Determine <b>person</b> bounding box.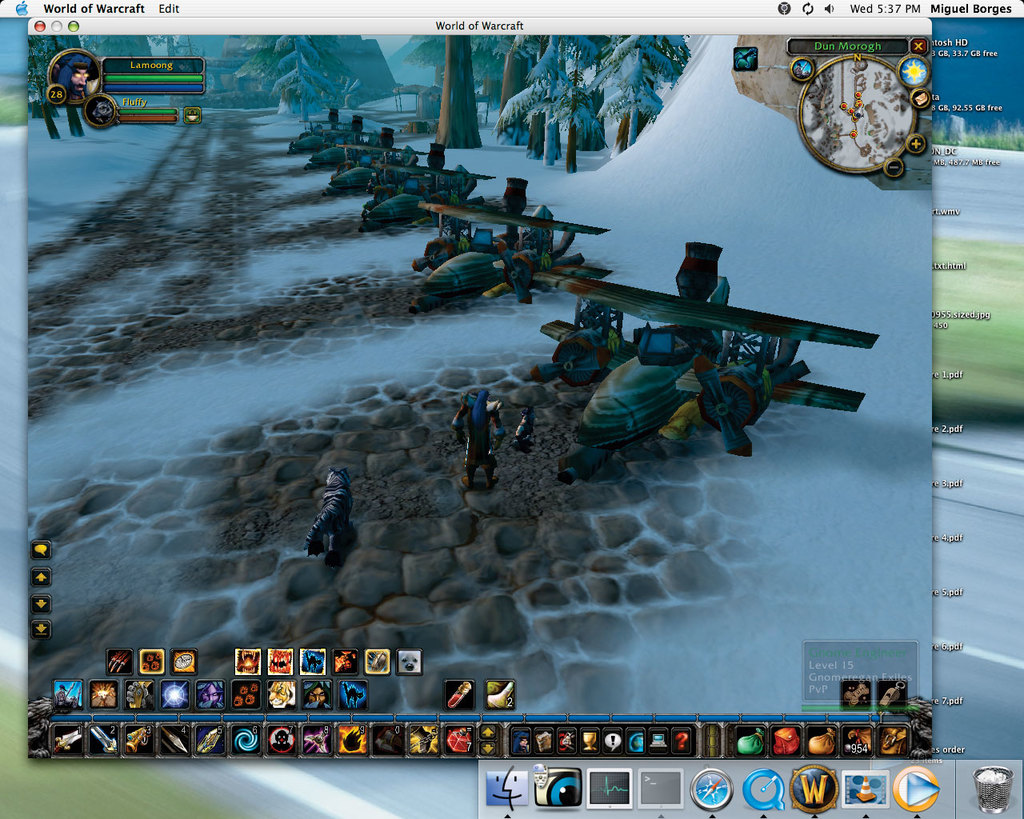
Determined: [457, 382, 512, 494].
